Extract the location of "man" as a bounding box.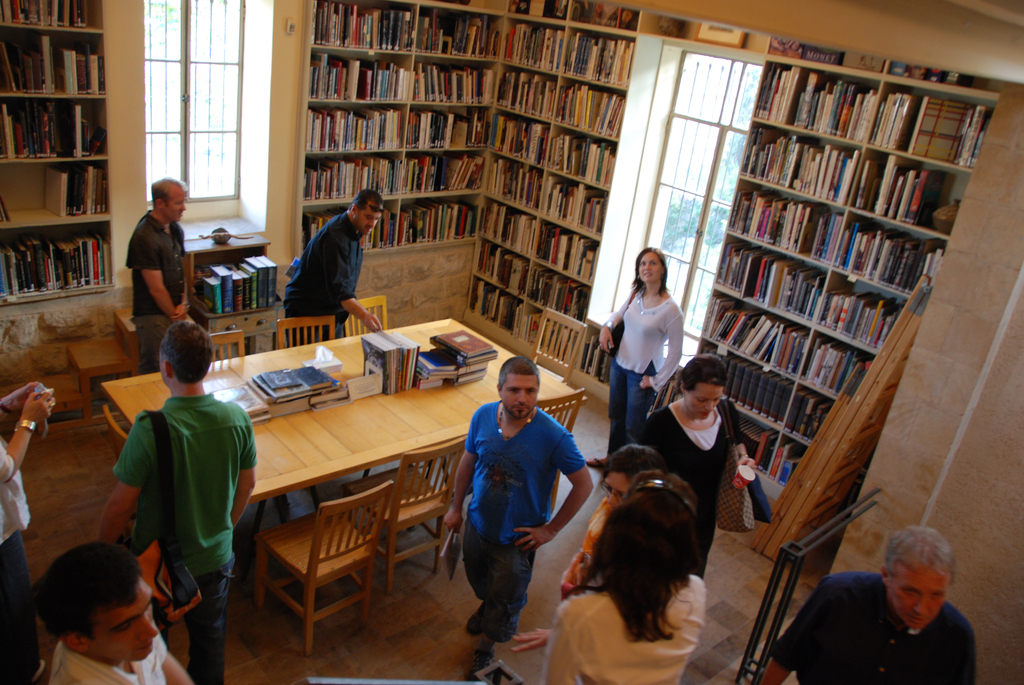
<bbox>132, 180, 195, 373</bbox>.
